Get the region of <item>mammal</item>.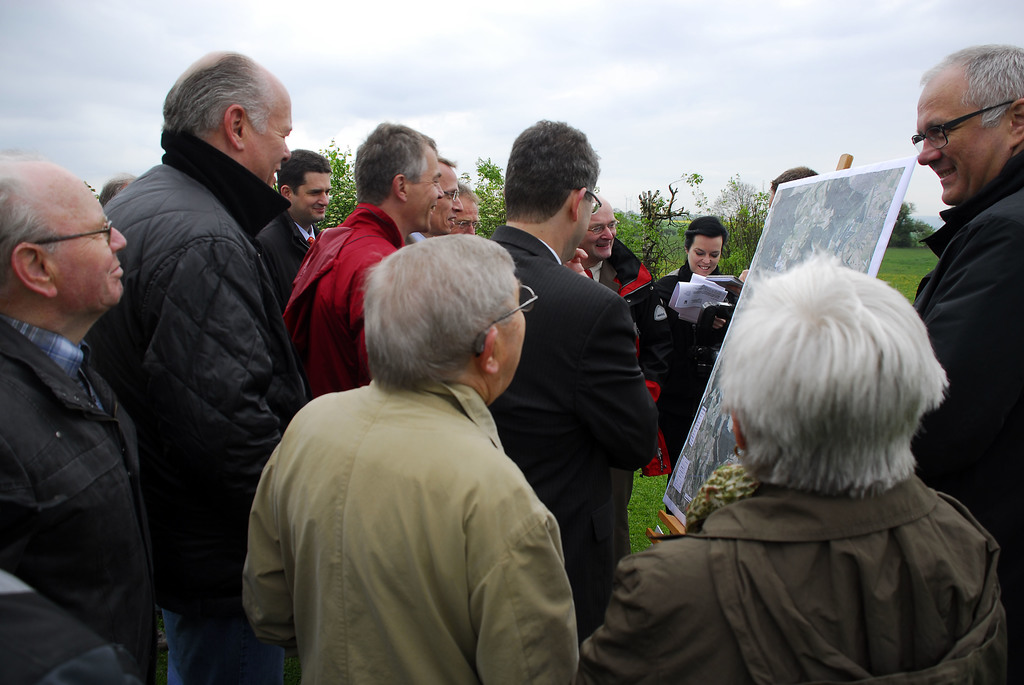
[x1=739, y1=163, x2=820, y2=290].
